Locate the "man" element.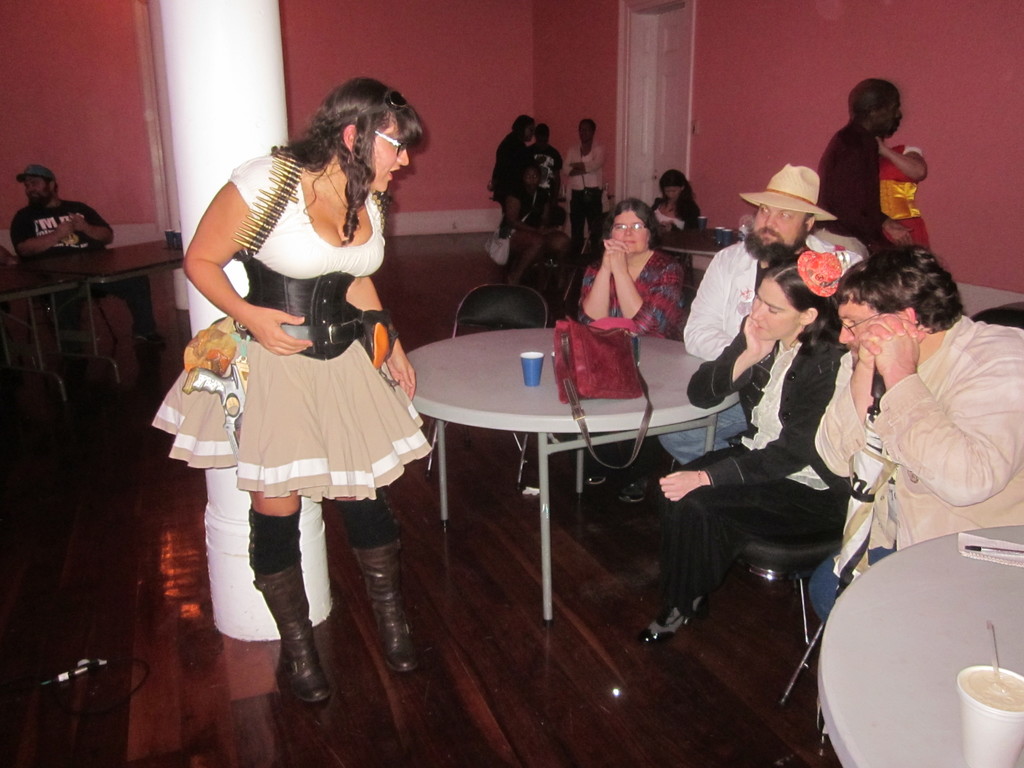
Element bbox: bbox(486, 113, 540, 241).
